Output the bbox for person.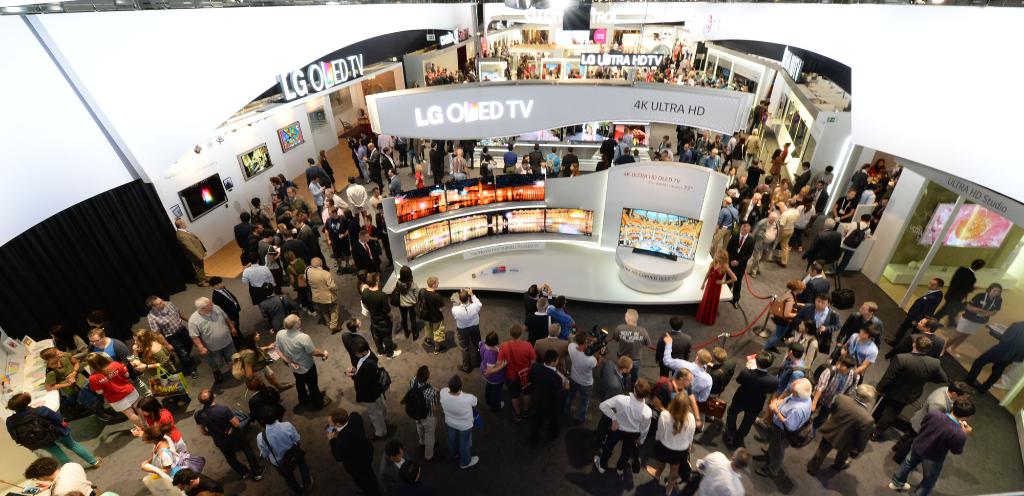
700 248 738 326.
